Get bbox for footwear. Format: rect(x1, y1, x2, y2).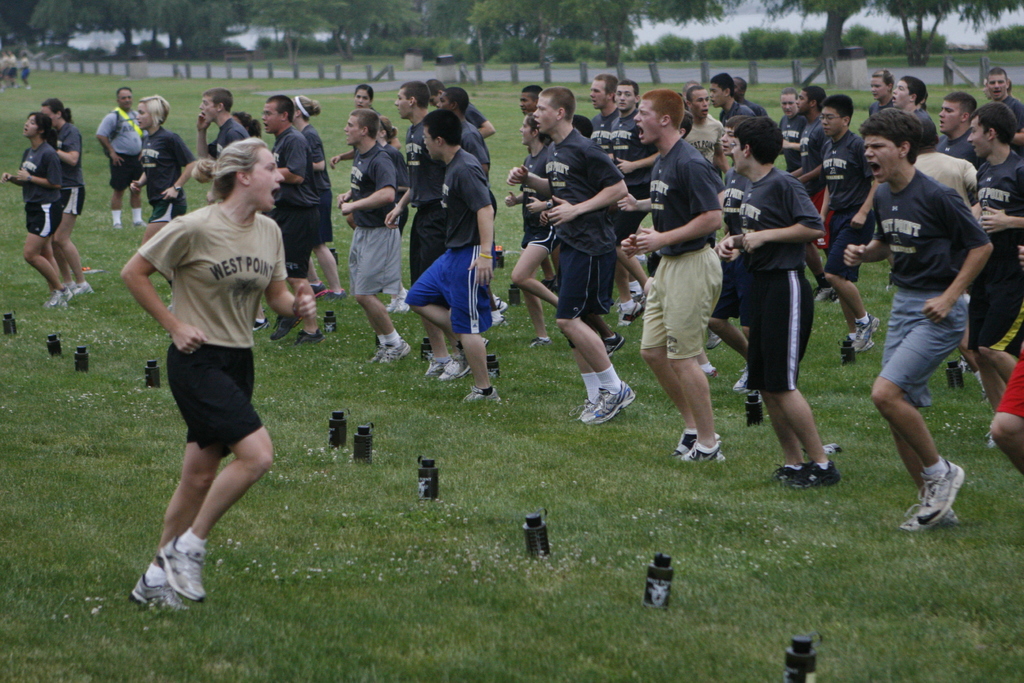
rect(438, 359, 476, 384).
